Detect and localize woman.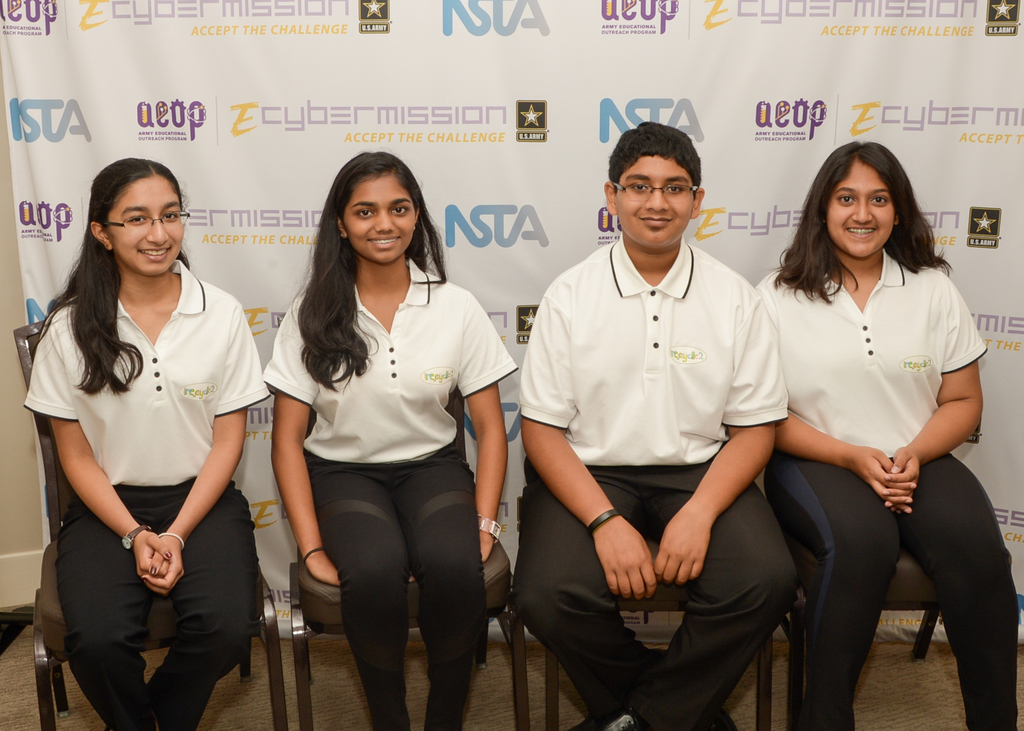
Localized at box=[259, 147, 519, 730].
